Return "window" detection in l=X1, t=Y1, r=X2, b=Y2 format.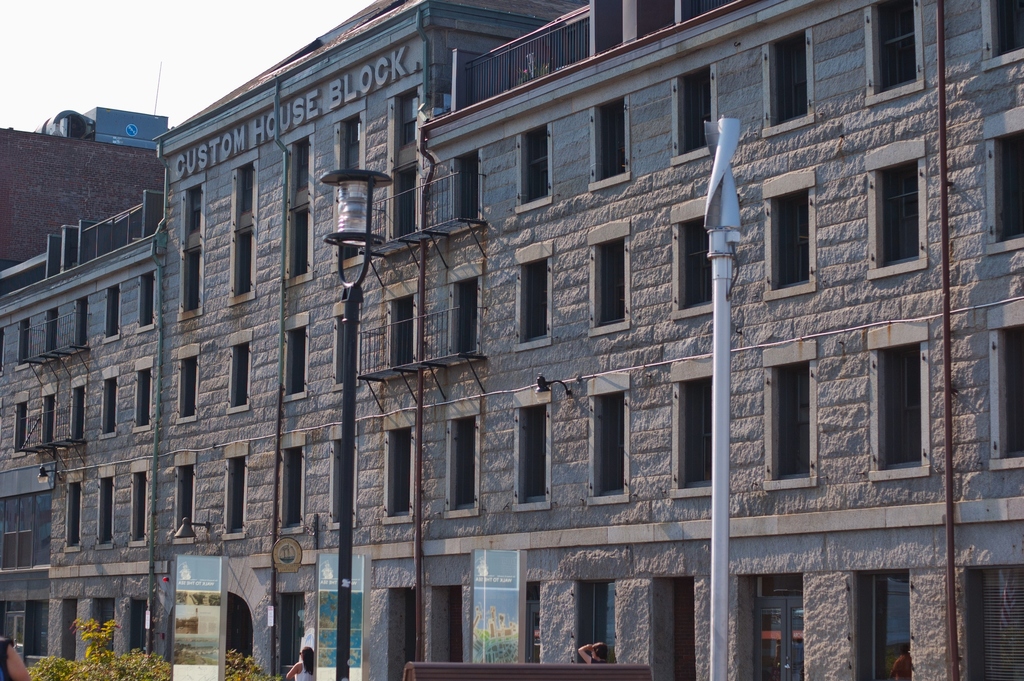
l=585, t=211, r=639, b=341.
